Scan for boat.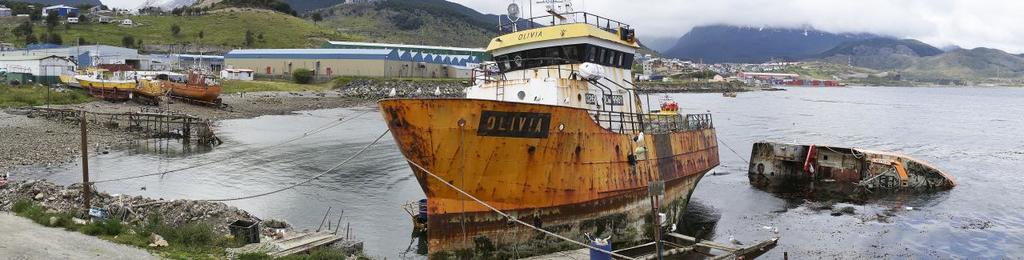
Scan result: crop(741, 146, 964, 199).
